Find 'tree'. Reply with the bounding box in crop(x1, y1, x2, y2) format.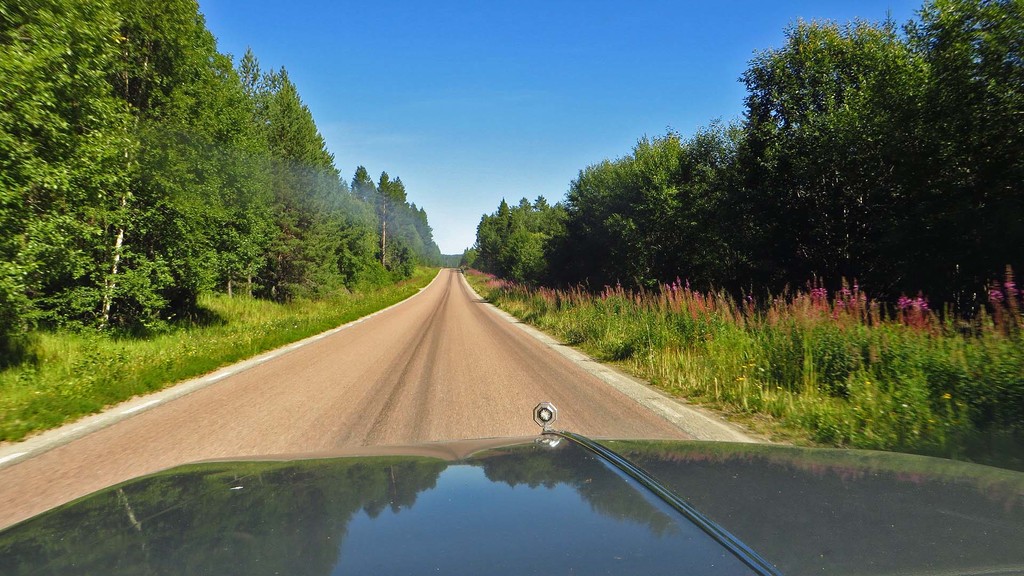
crop(13, 13, 260, 363).
